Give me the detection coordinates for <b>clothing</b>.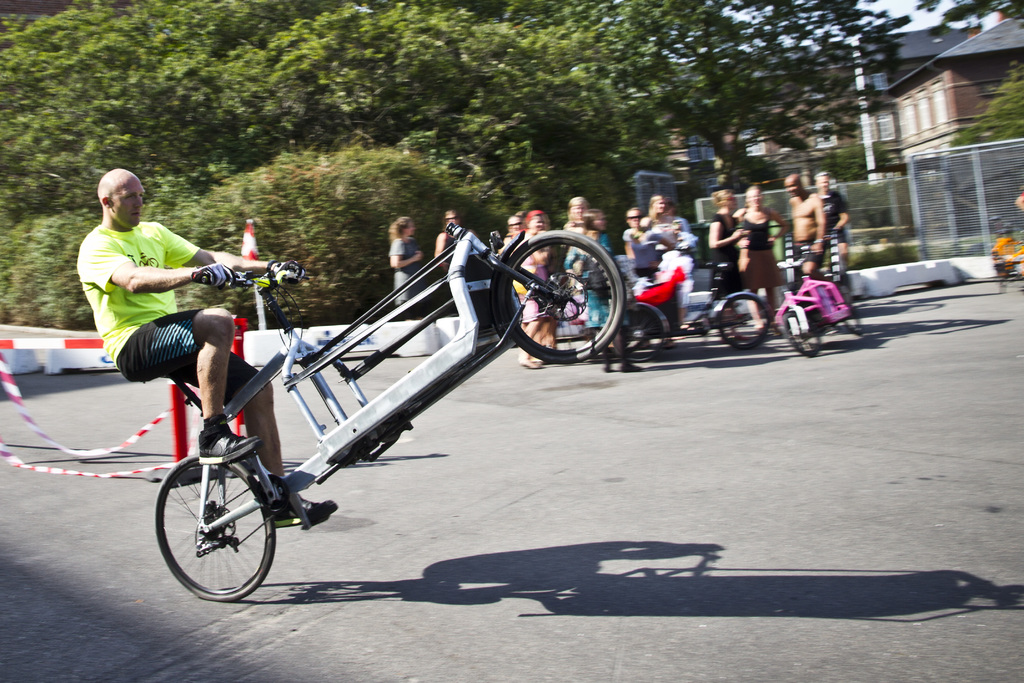
bbox(797, 242, 832, 288).
